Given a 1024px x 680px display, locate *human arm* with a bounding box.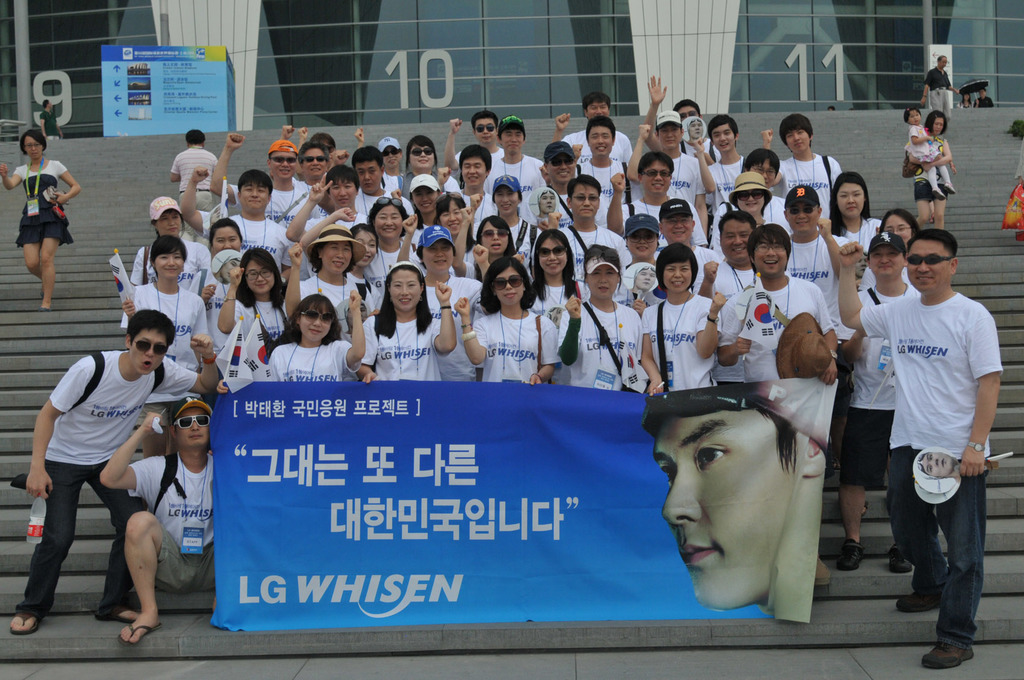
Located: <region>269, 125, 295, 179</region>.
